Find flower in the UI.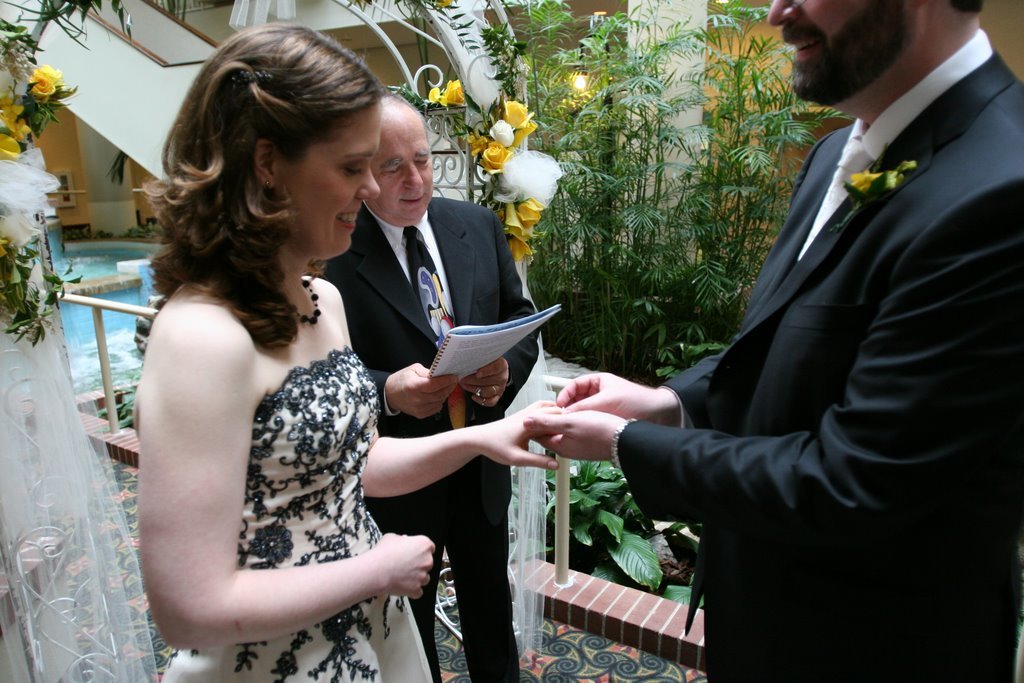
UI element at x1=0, y1=137, x2=28, y2=155.
